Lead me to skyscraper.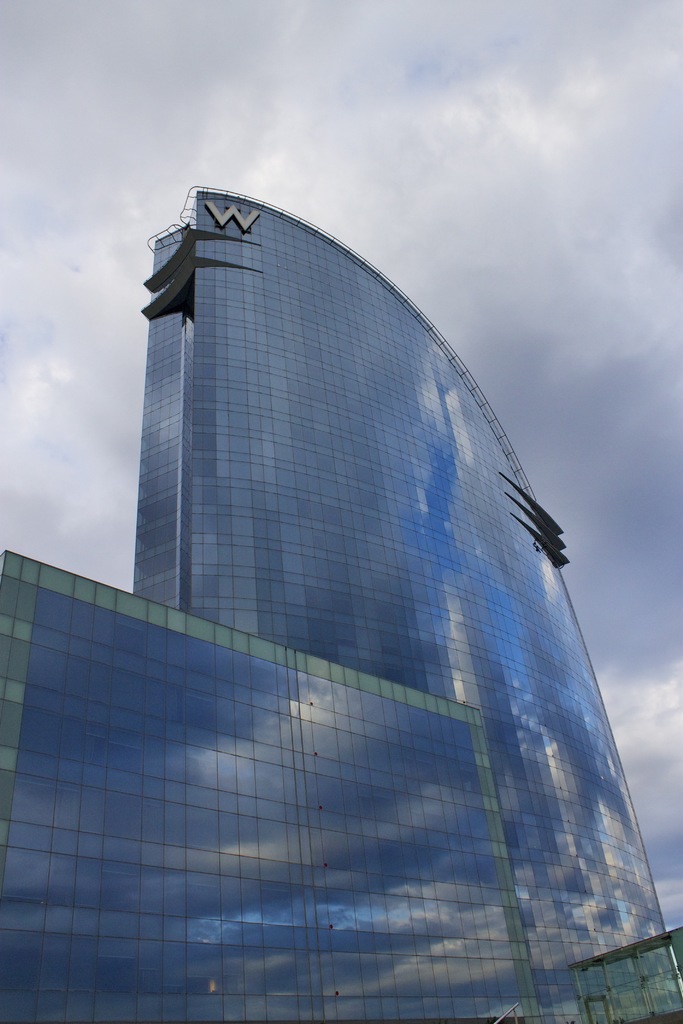
Lead to bbox=(0, 178, 682, 1023).
